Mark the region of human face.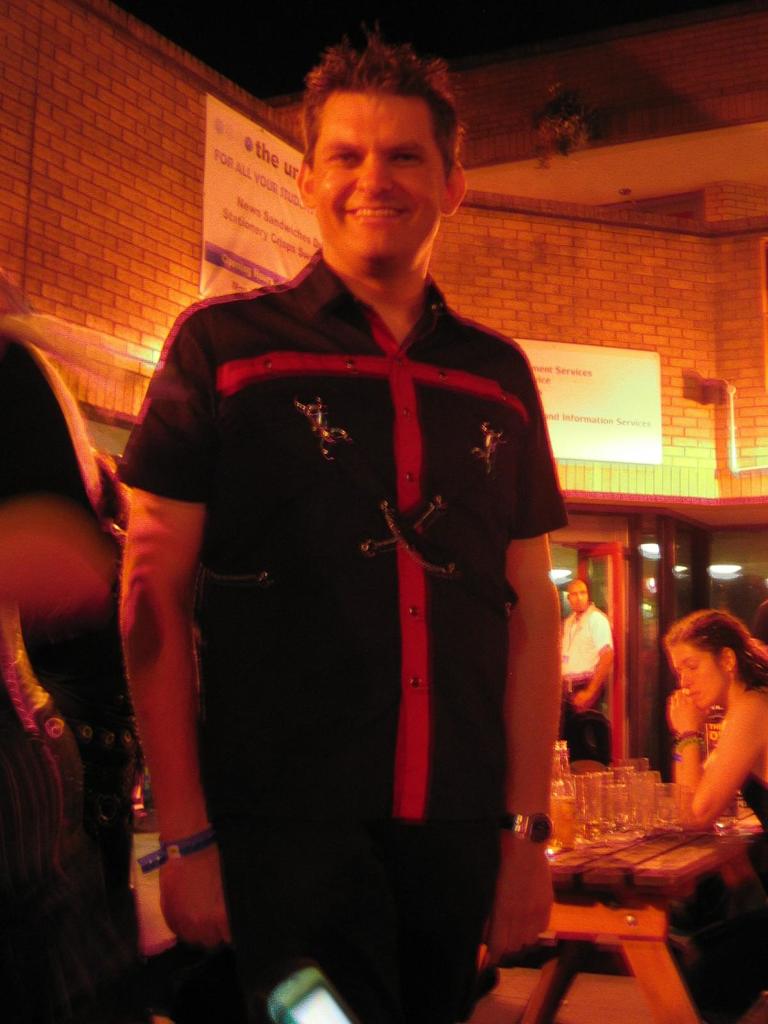
Region: (310, 95, 439, 261).
